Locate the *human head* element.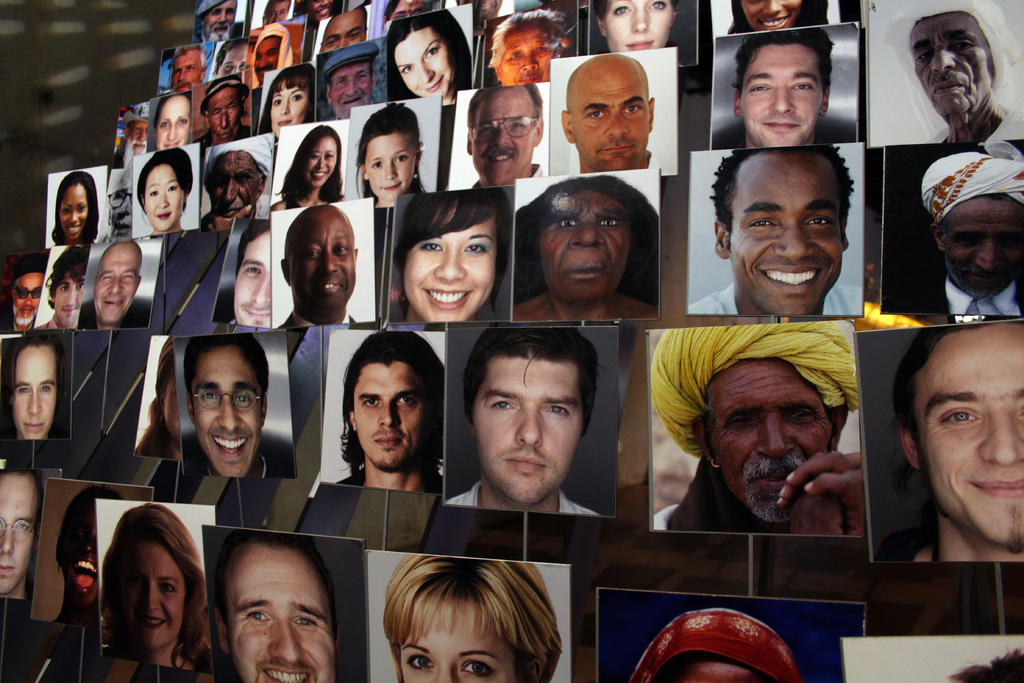
Element bbox: locate(45, 248, 90, 333).
